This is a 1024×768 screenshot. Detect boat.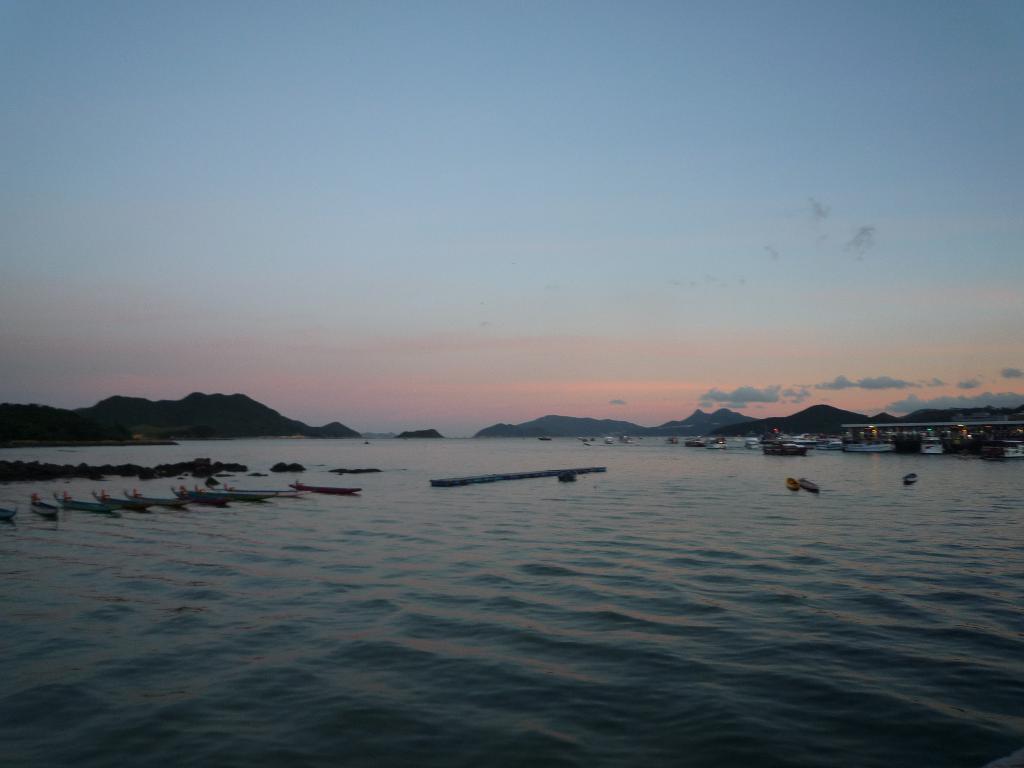
[x1=96, y1=492, x2=152, y2=516].
